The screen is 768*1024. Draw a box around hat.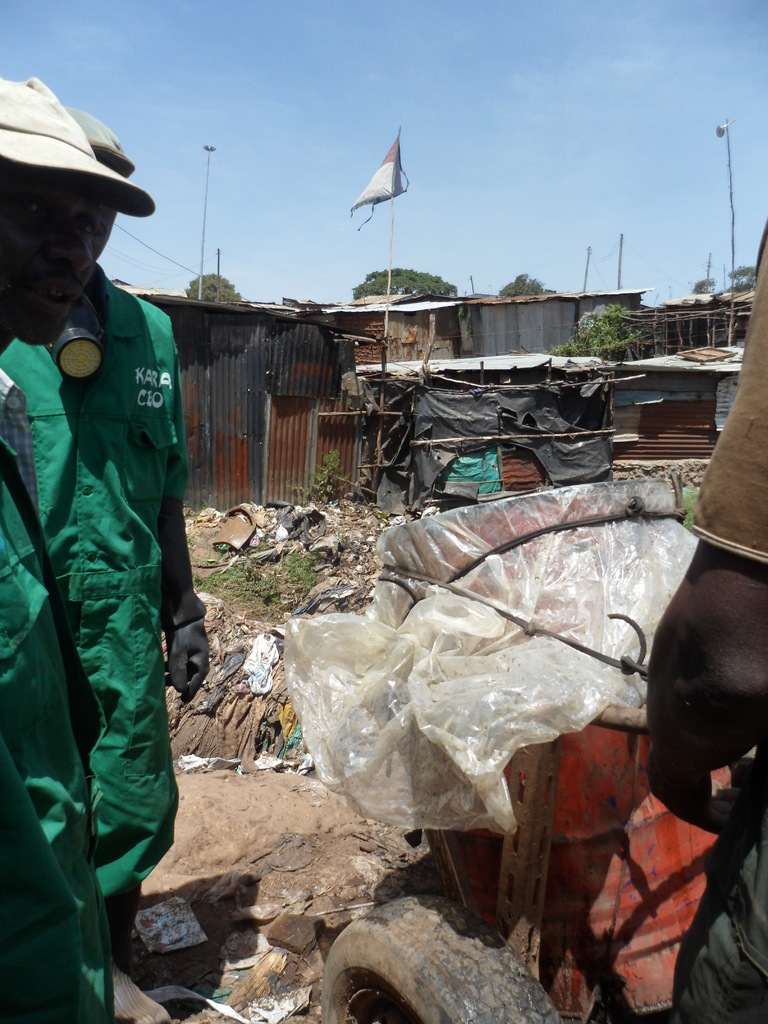
[left=0, top=74, right=156, bottom=216].
